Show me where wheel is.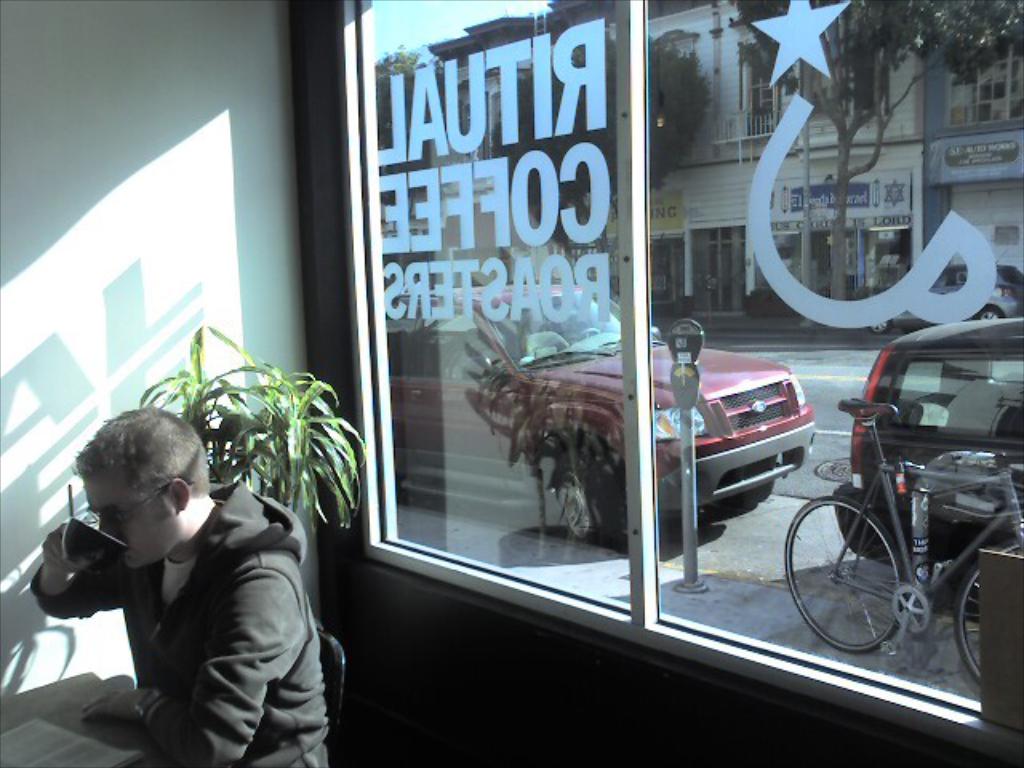
wheel is at [789, 475, 938, 674].
